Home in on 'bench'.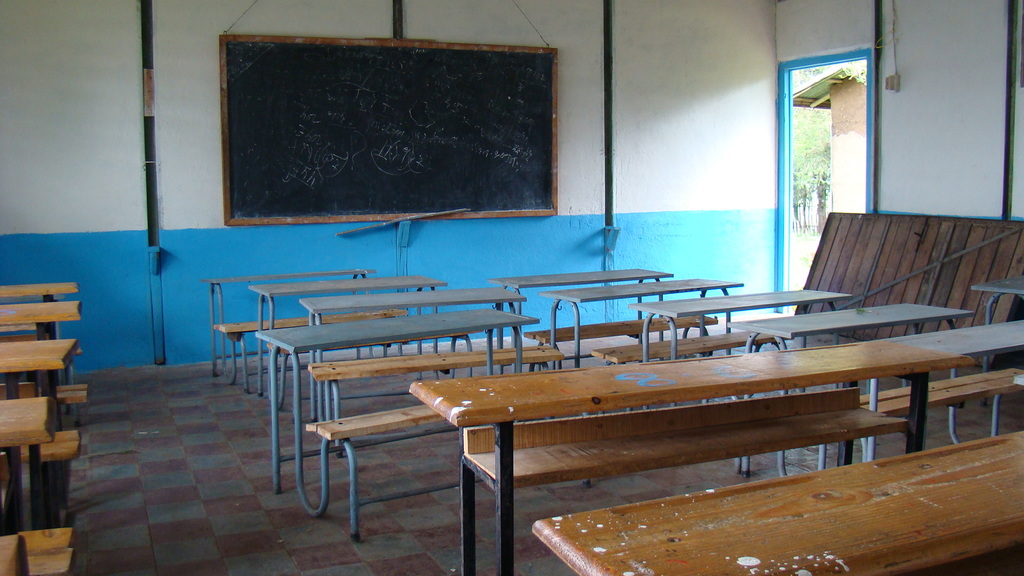
Homed in at BBox(536, 430, 1023, 575).
